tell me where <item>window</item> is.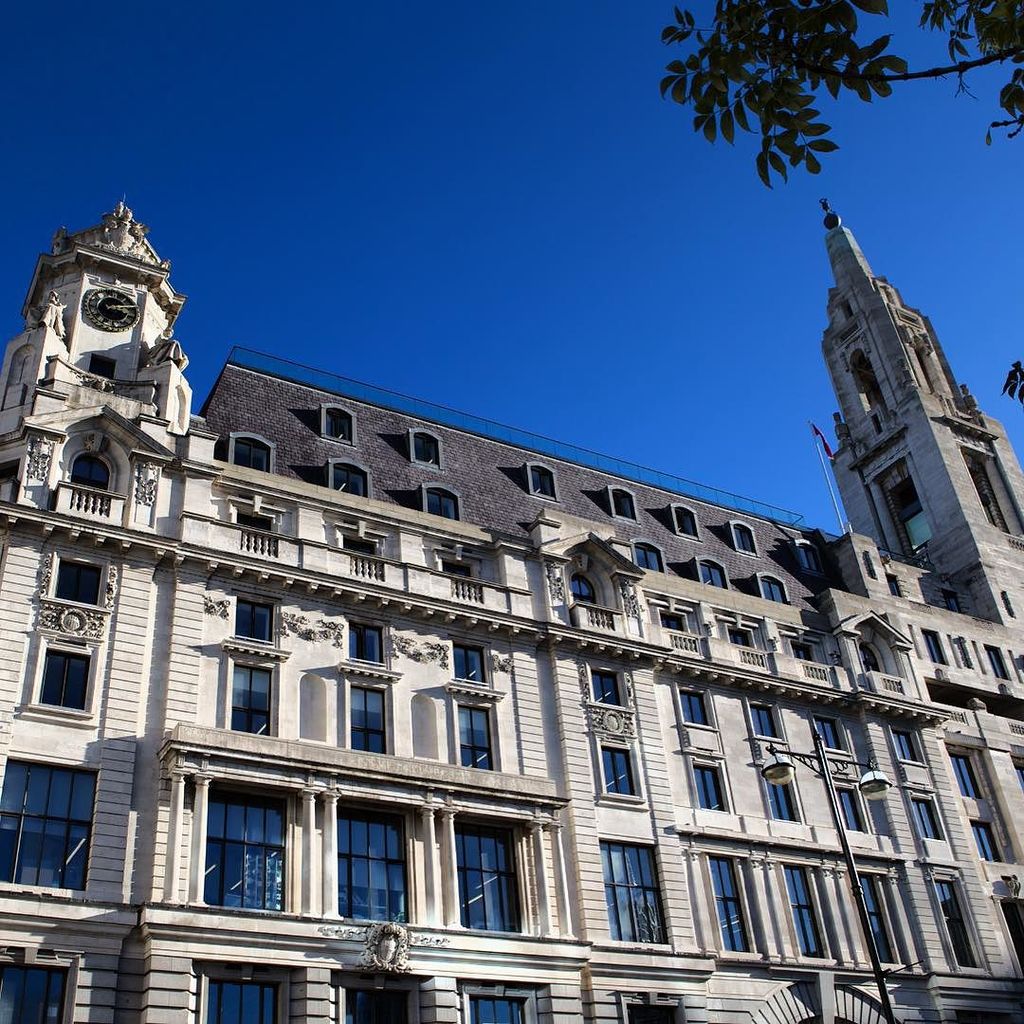
<item>window</item> is at x1=0, y1=455, x2=13, y2=487.
